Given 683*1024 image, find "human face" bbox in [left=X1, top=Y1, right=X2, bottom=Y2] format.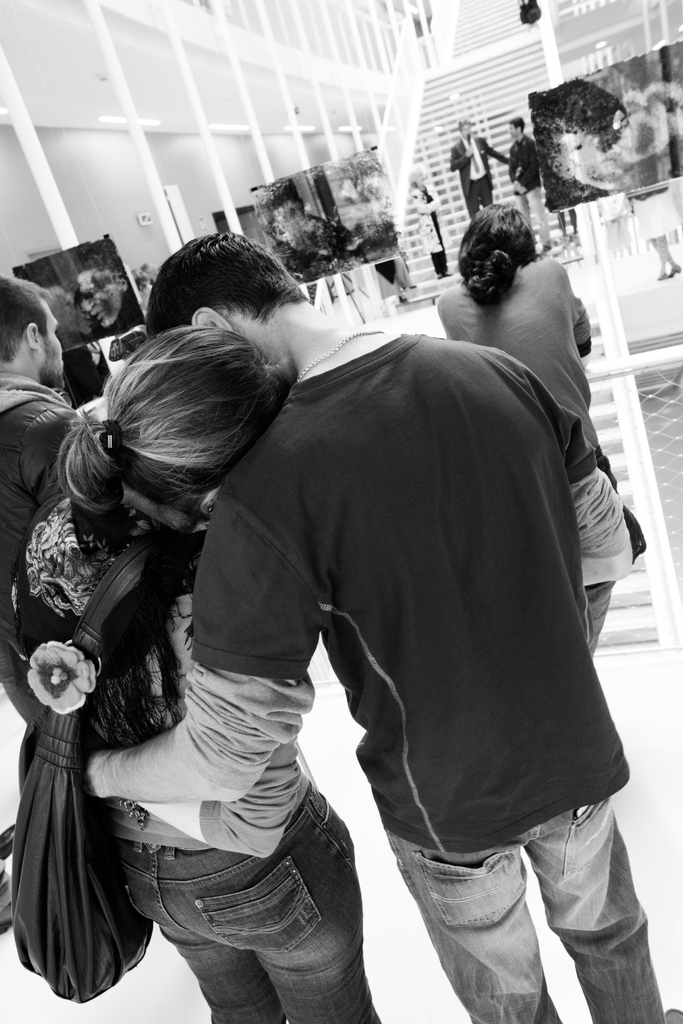
[left=460, top=122, right=473, bottom=139].
